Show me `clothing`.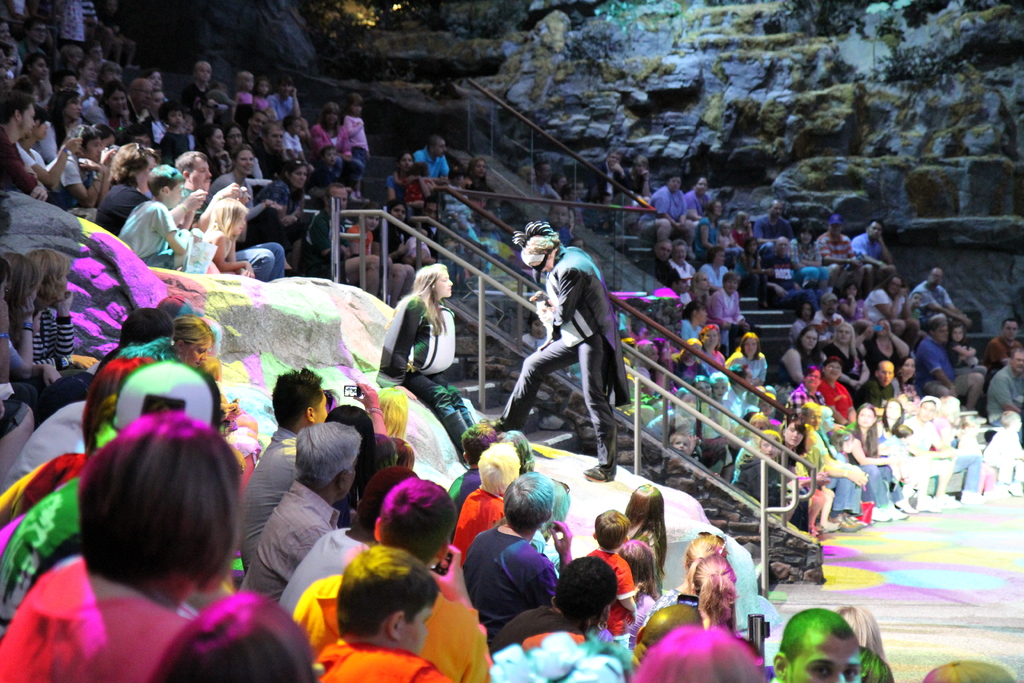
`clothing` is here: x1=692 y1=215 x2=719 y2=252.
